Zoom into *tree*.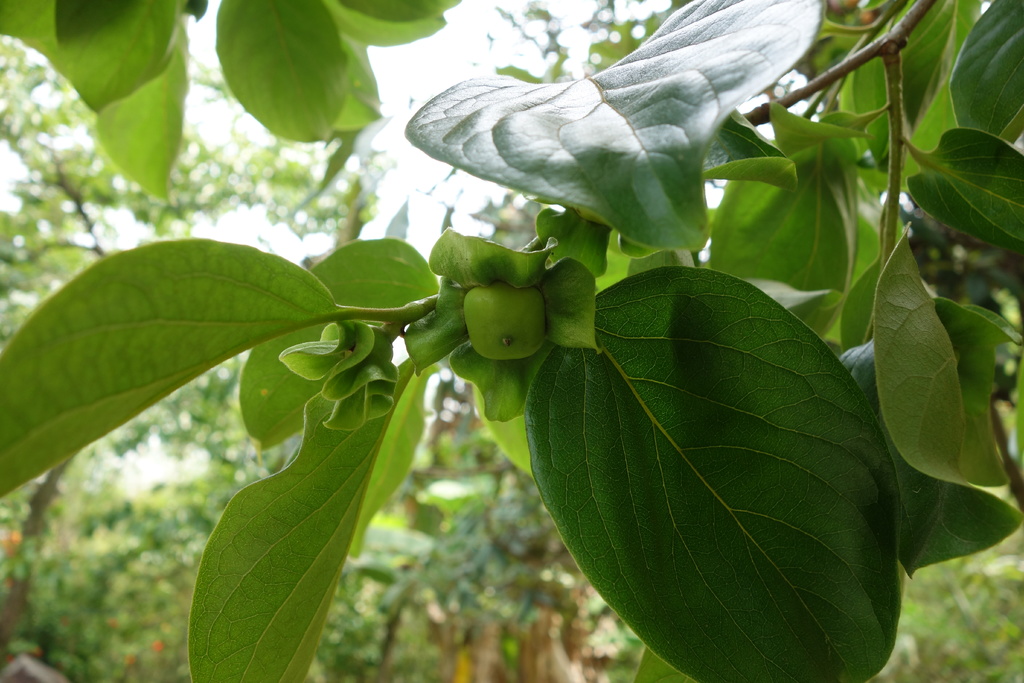
Zoom target: 70, 0, 1014, 646.
